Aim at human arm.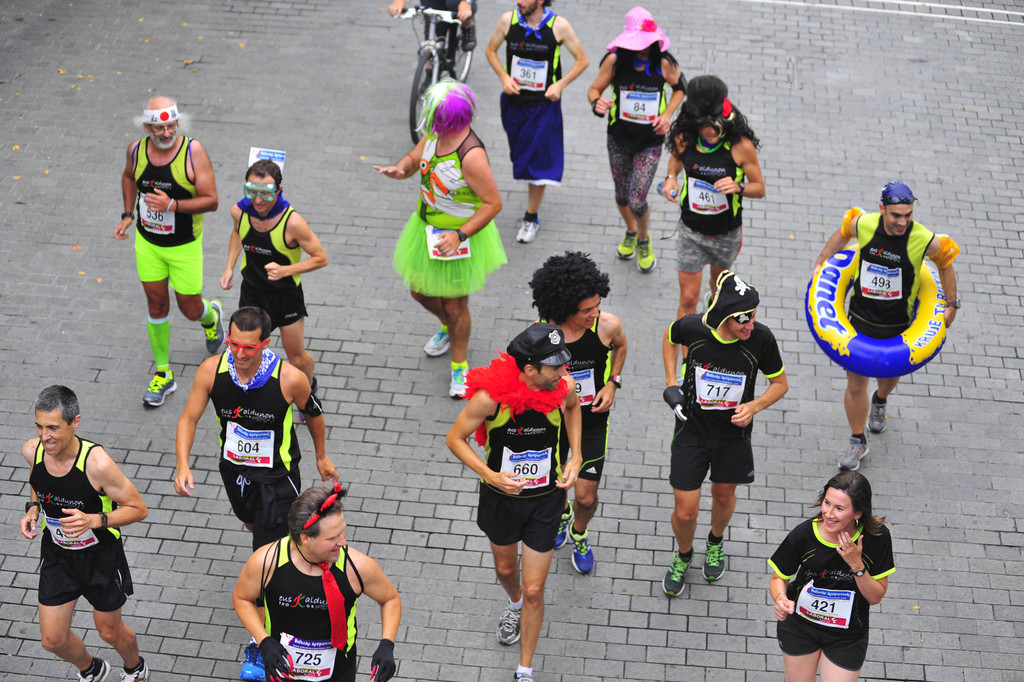
Aimed at box(237, 551, 289, 681).
